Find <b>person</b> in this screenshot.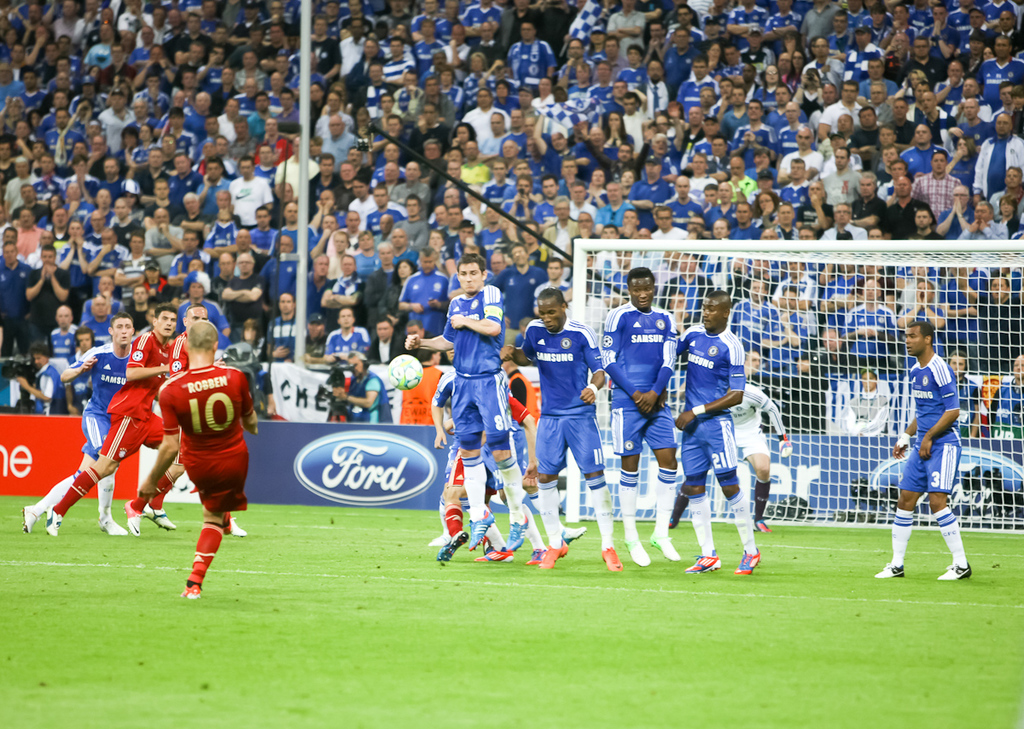
The bounding box for <b>person</b> is select_region(262, 19, 286, 52).
